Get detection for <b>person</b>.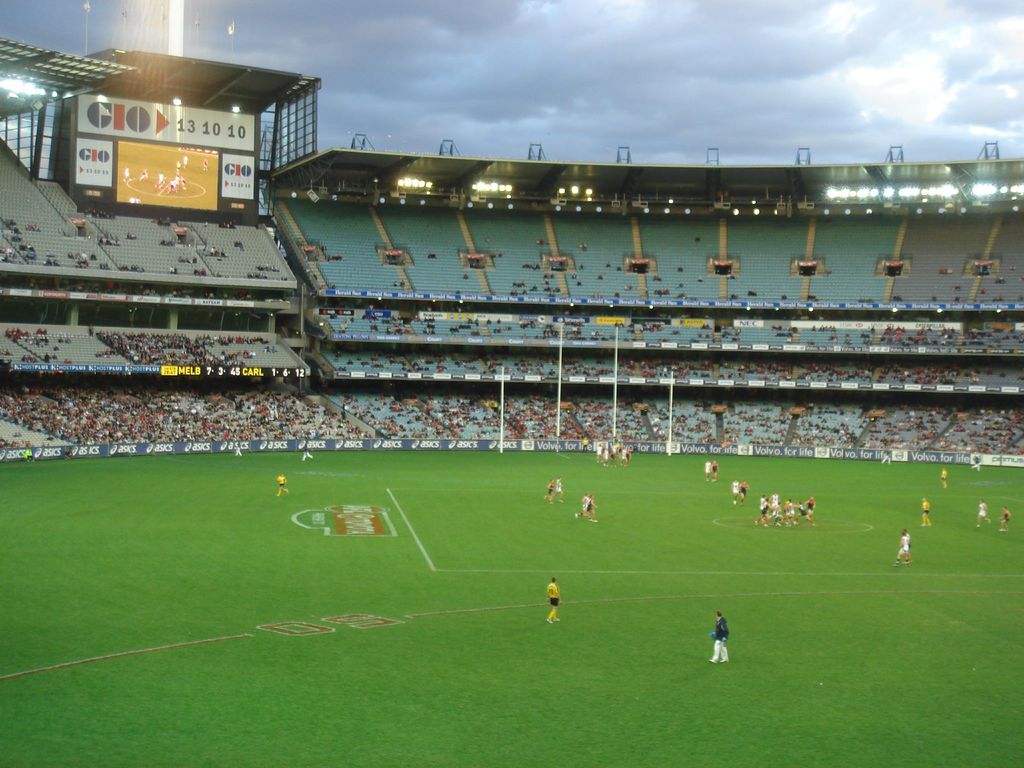
Detection: [x1=545, y1=580, x2=559, y2=627].
